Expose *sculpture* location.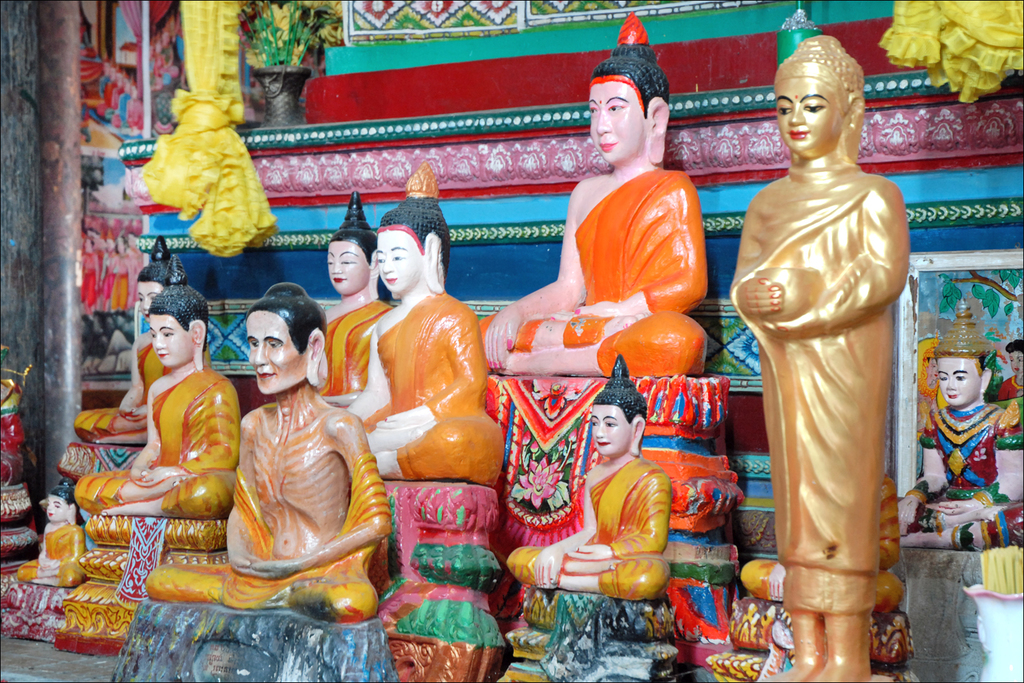
Exposed at BBox(704, 468, 921, 682).
